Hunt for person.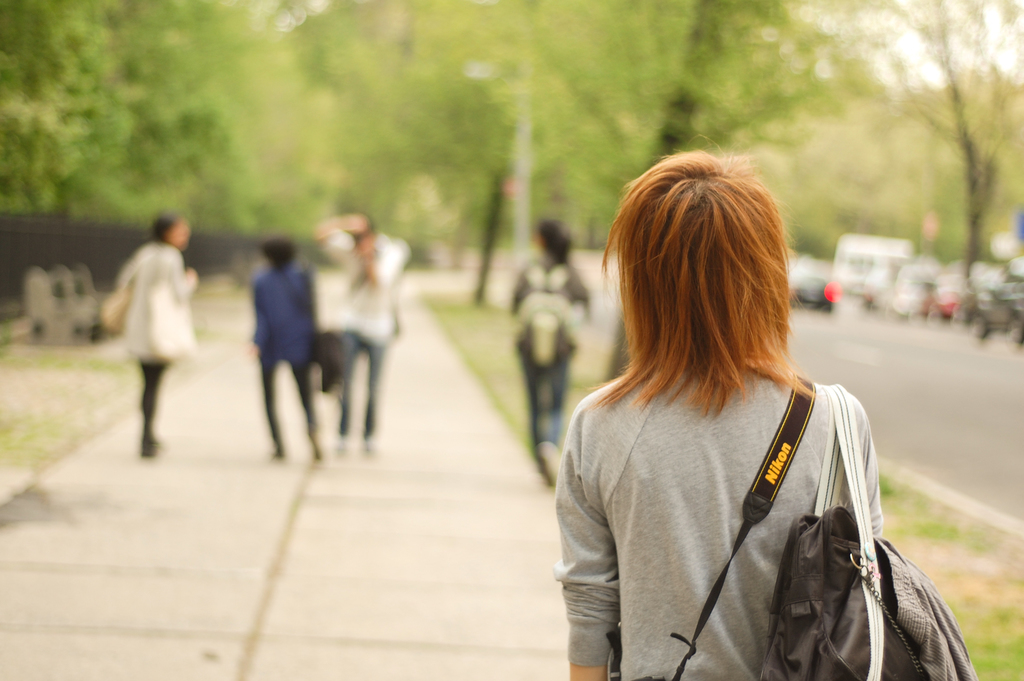
Hunted down at <region>250, 236, 322, 460</region>.
